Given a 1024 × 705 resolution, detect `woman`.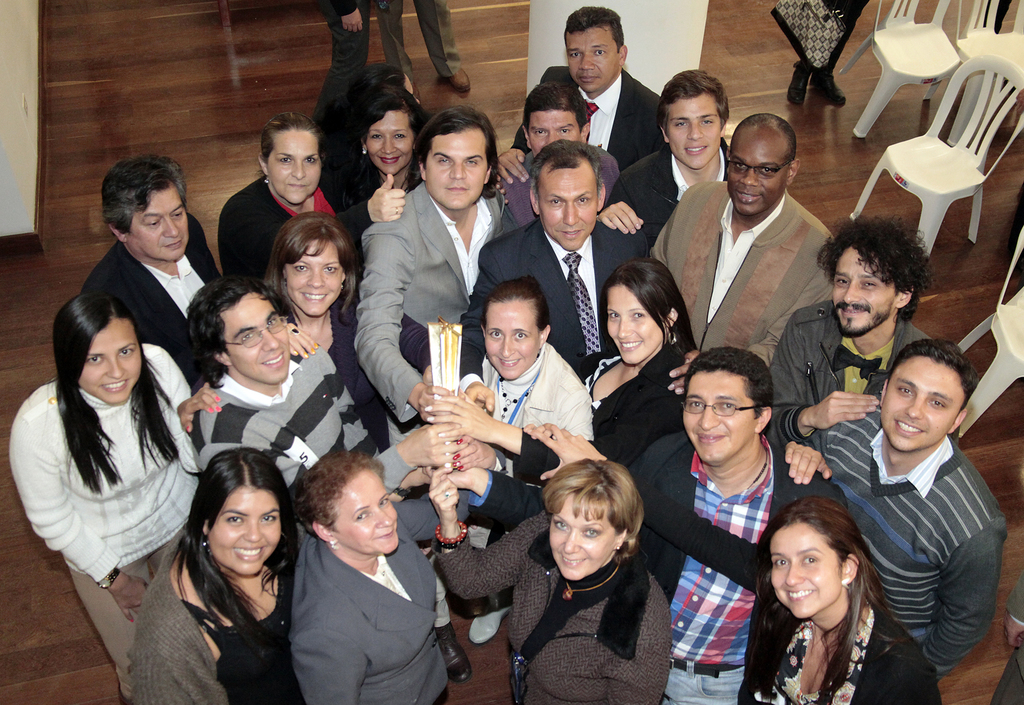
bbox=[458, 276, 595, 651].
